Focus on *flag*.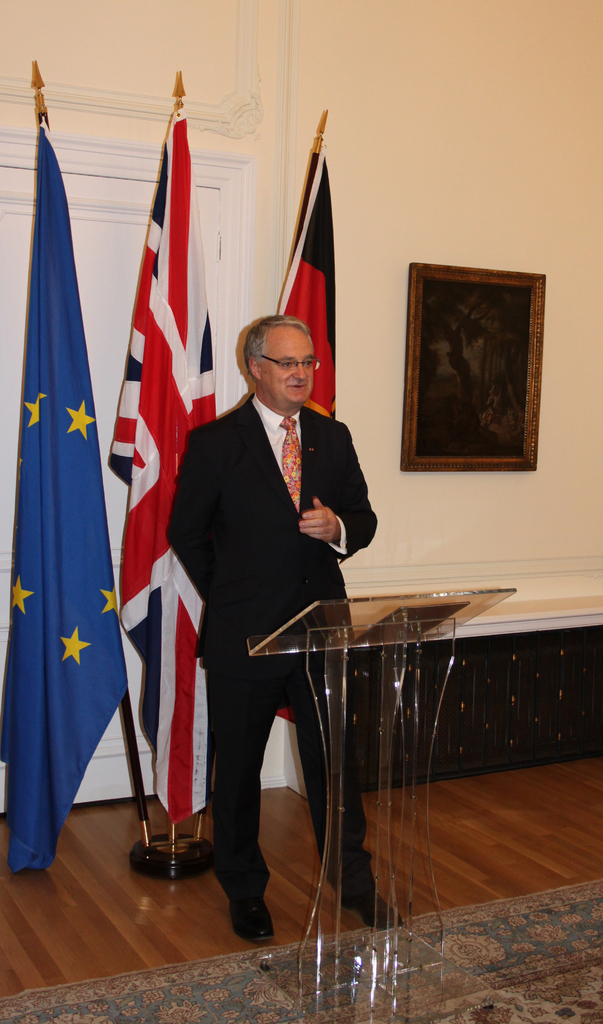
Focused at bbox(0, 136, 138, 876).
